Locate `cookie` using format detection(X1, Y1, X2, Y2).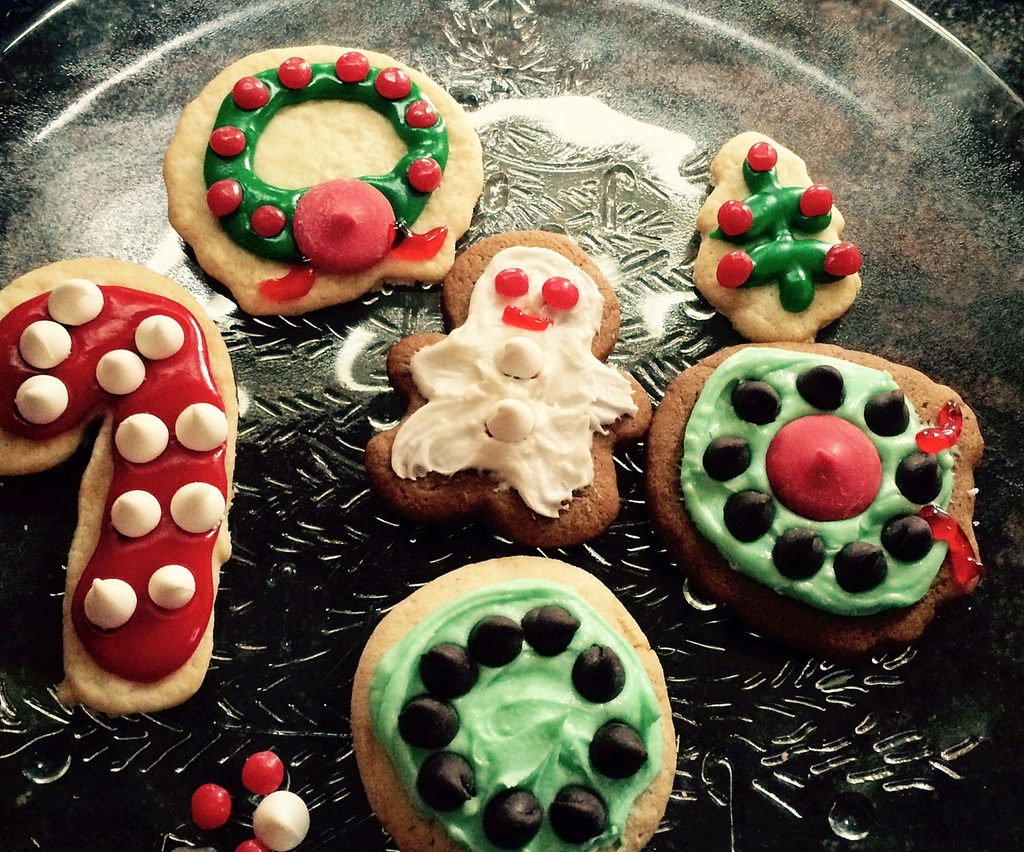
detection(692, 127, 862, 341).
